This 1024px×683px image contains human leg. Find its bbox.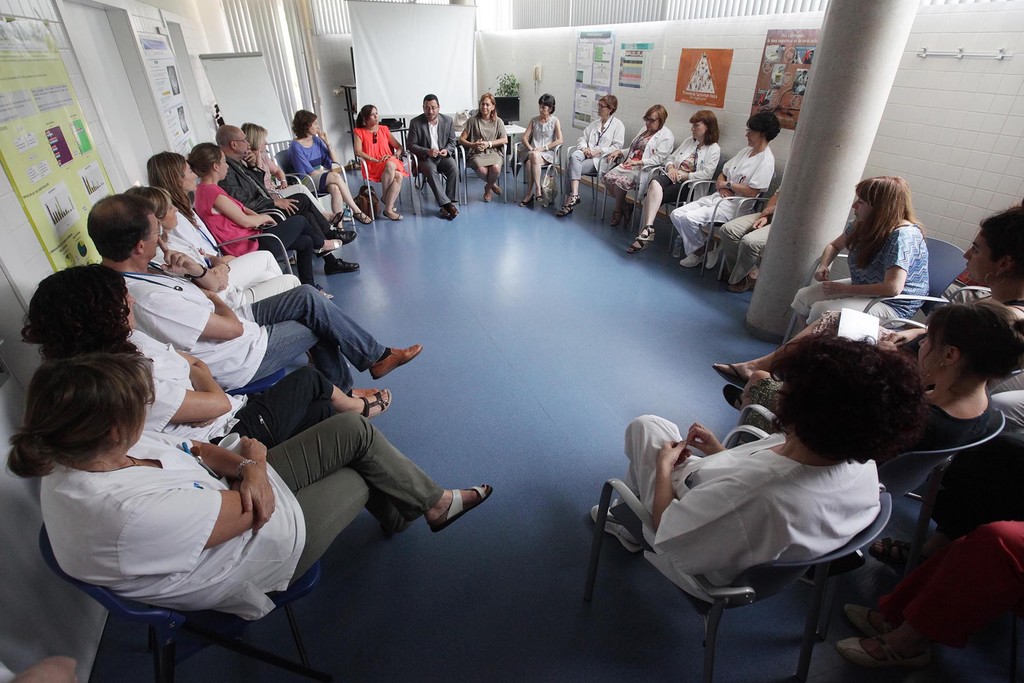
(x1=239, y1=368, x2=396, y2=435).
